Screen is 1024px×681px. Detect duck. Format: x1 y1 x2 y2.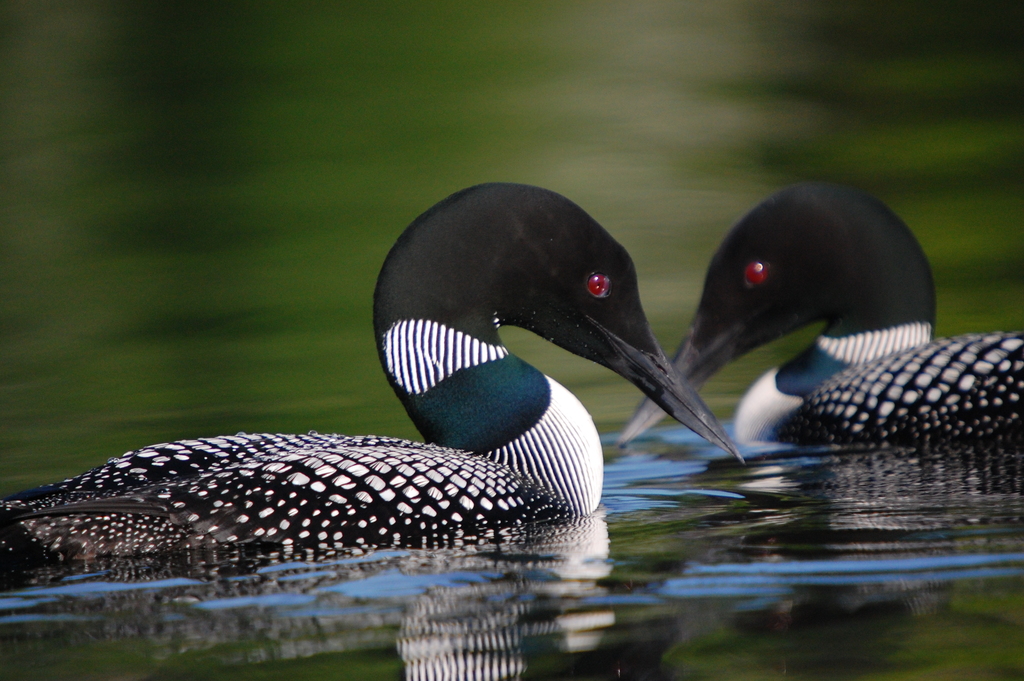
0 177 847 568.
